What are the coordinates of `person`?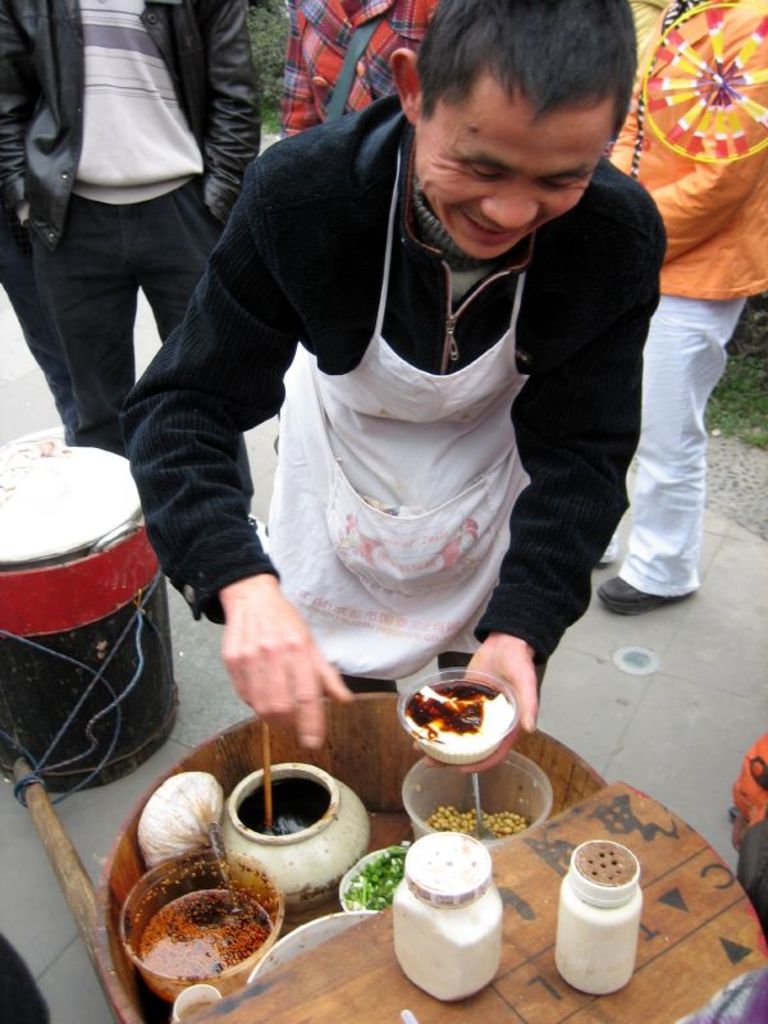
crop(0, 931, 50, 1023).
